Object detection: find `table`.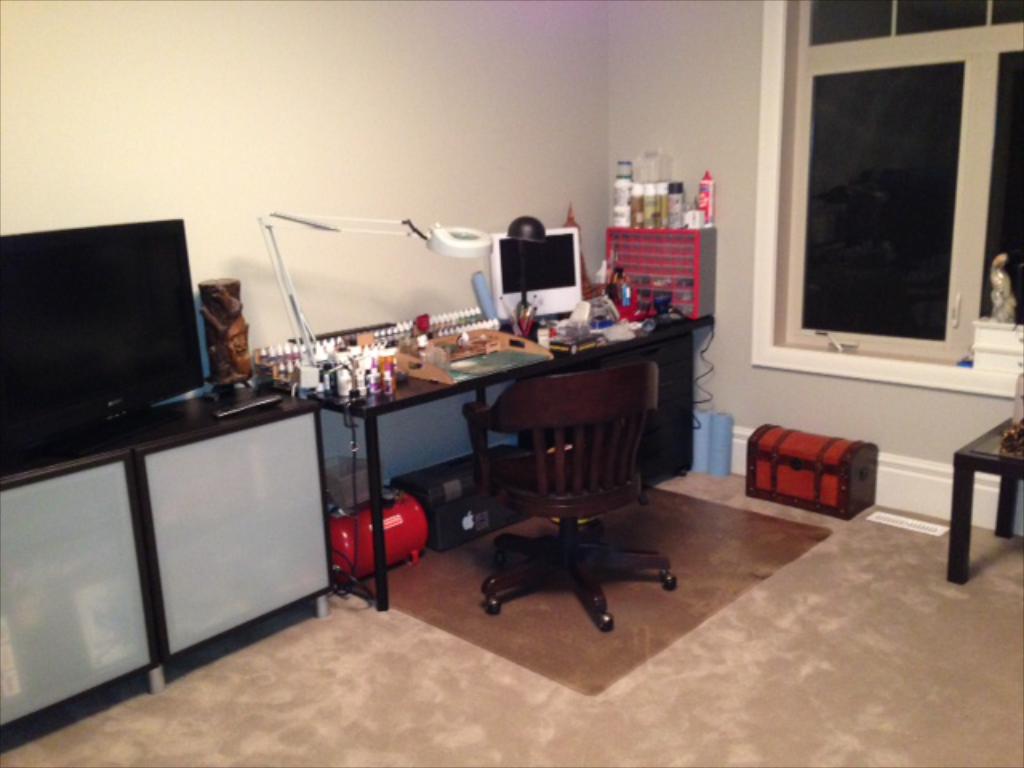
crop(248, 286, 714, 611).
